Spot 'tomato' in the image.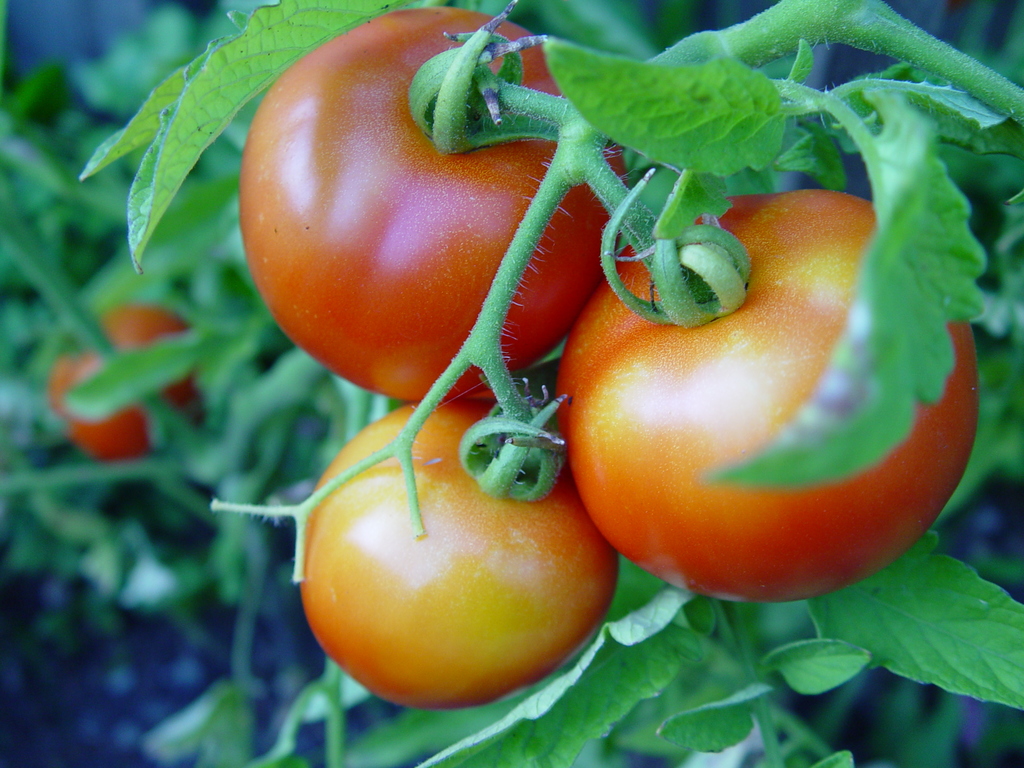
'tomato' found at <box>51,299,194,458</box>.
